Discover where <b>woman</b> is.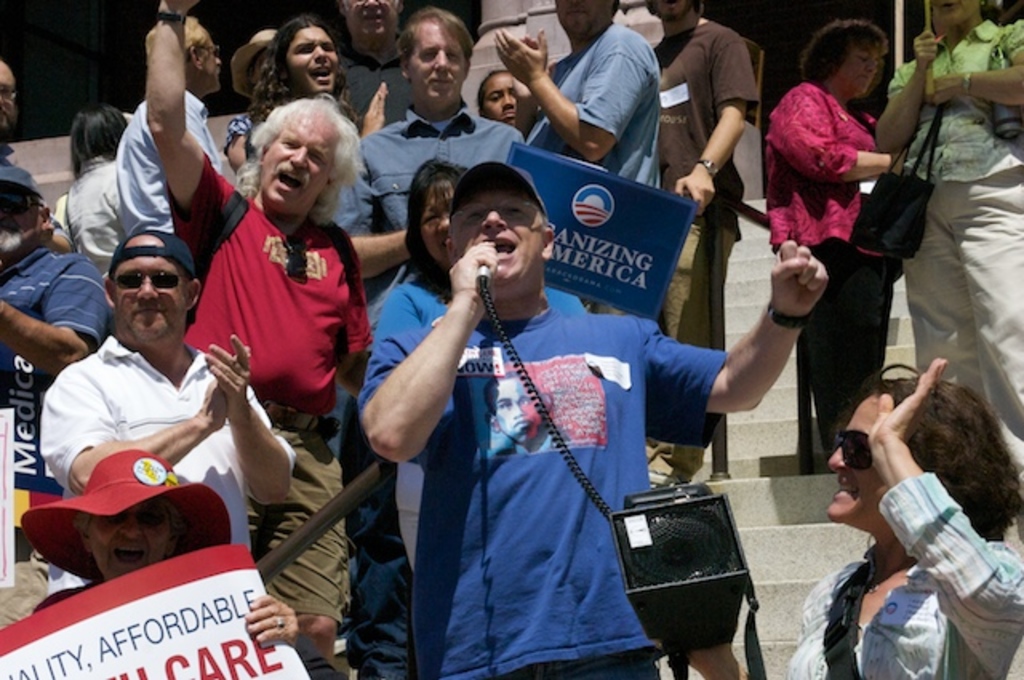
Discovered at 480,66,520,128.
